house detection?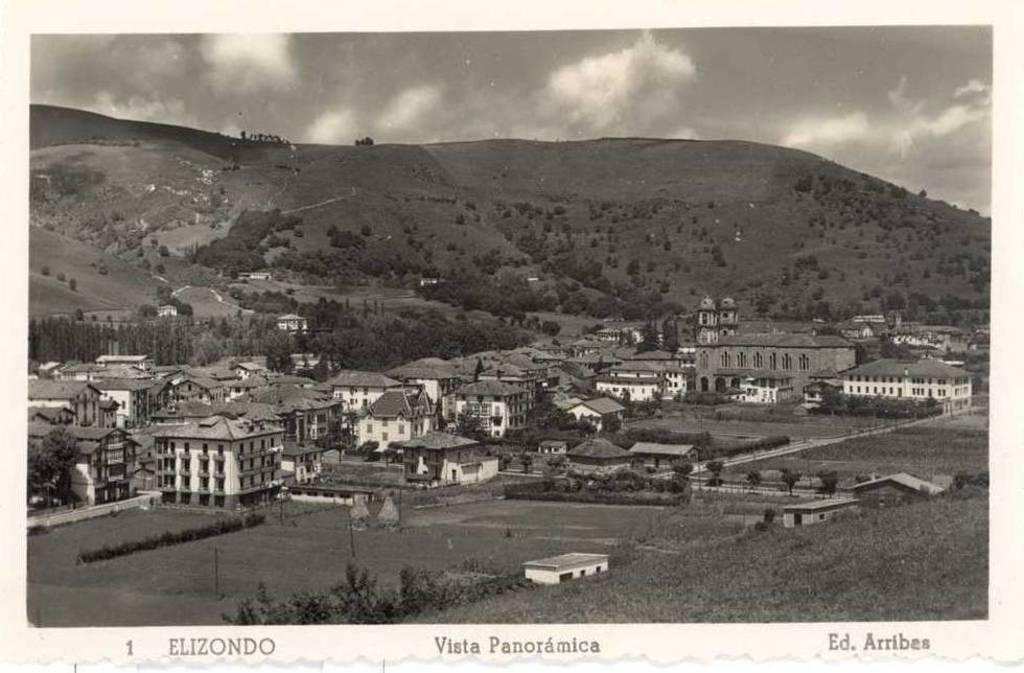
<box>225,356,264,385</box>
